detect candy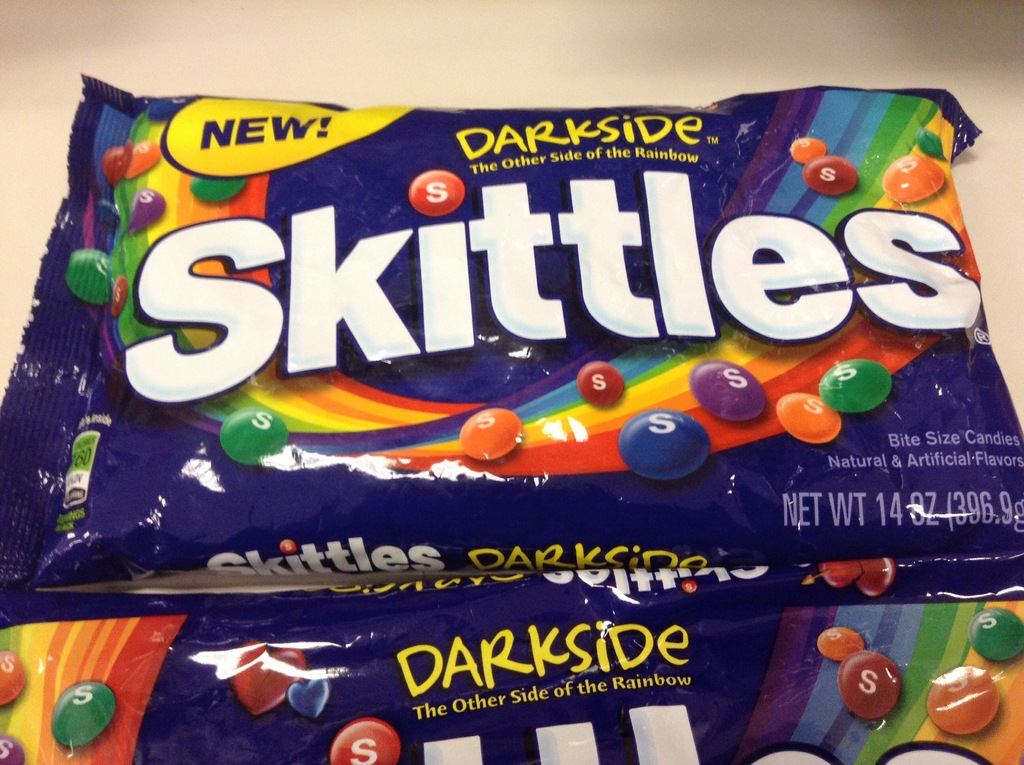
{"left": 772, "top": 387, "right": 842, "bottom": 447}
